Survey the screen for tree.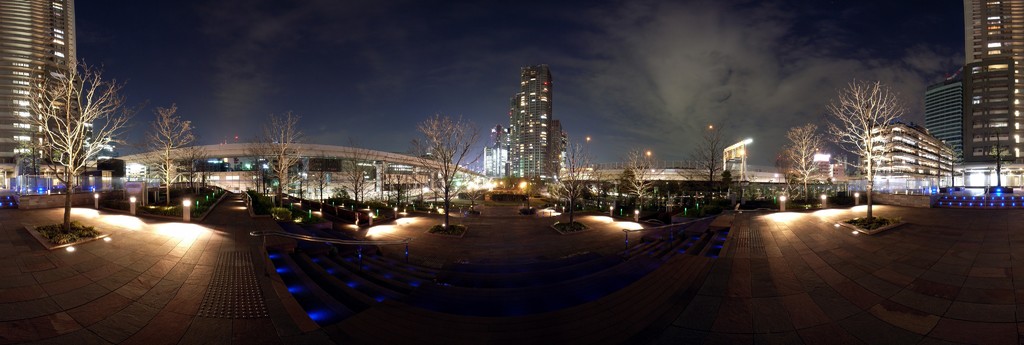
Survey found: l=140, t=100, r=204, b=206.
